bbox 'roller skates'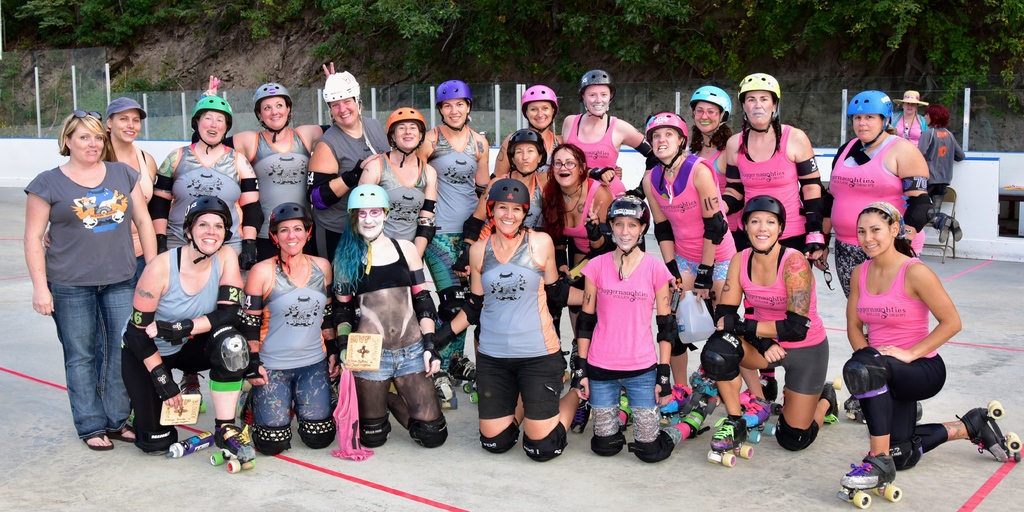
431,369,459,408
